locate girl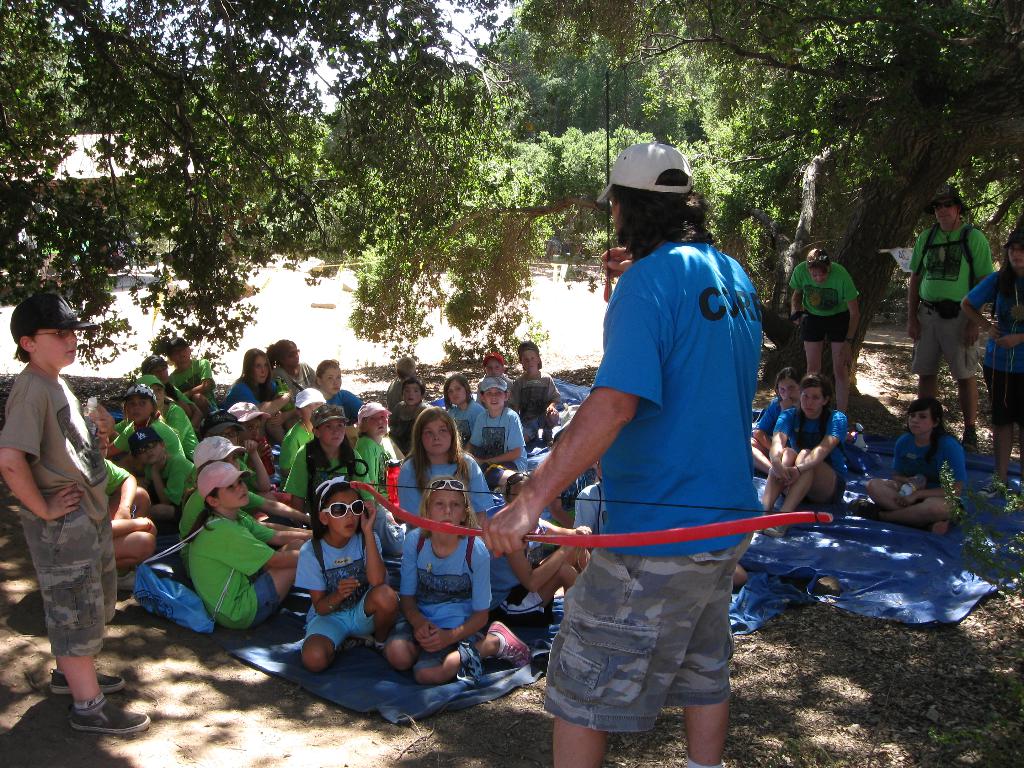
464:377:527:488
